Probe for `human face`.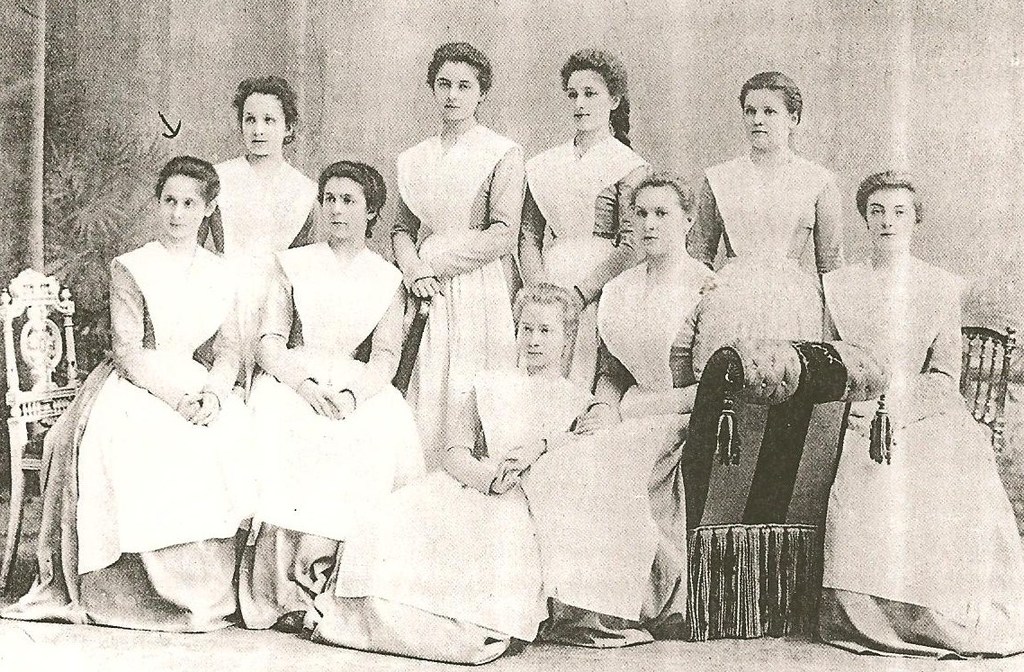
Probe result: <bbox>633, 185, 678, 253</bbox>.
